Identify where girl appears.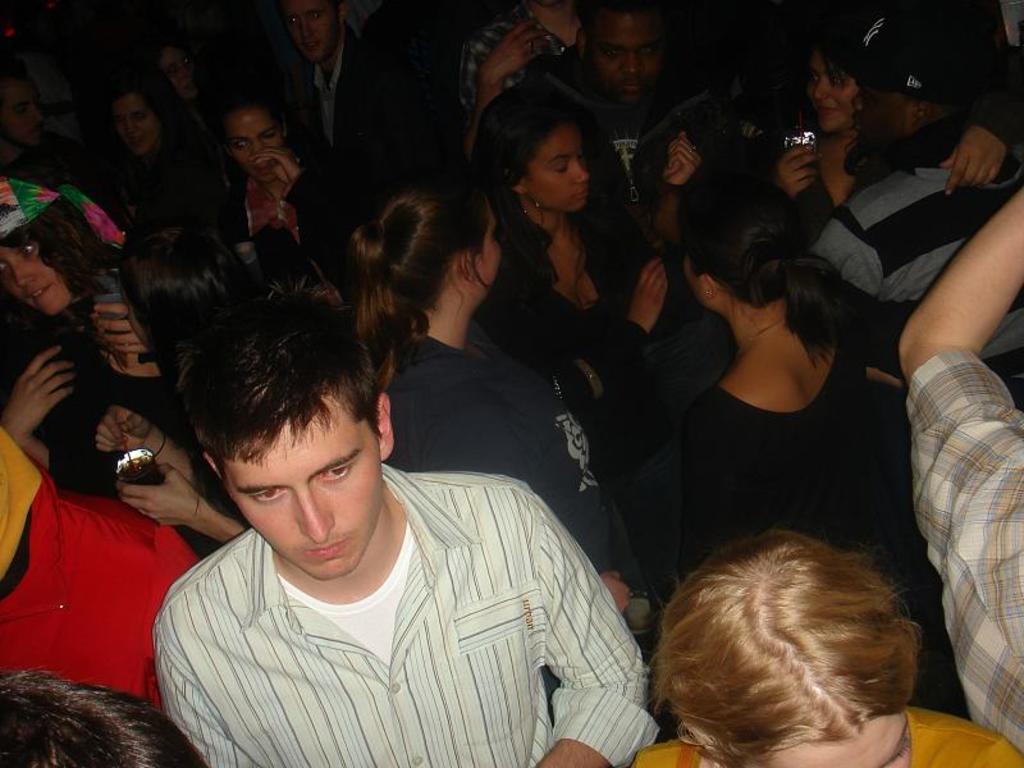
Appears at rect(355, 184, 631, 609).
